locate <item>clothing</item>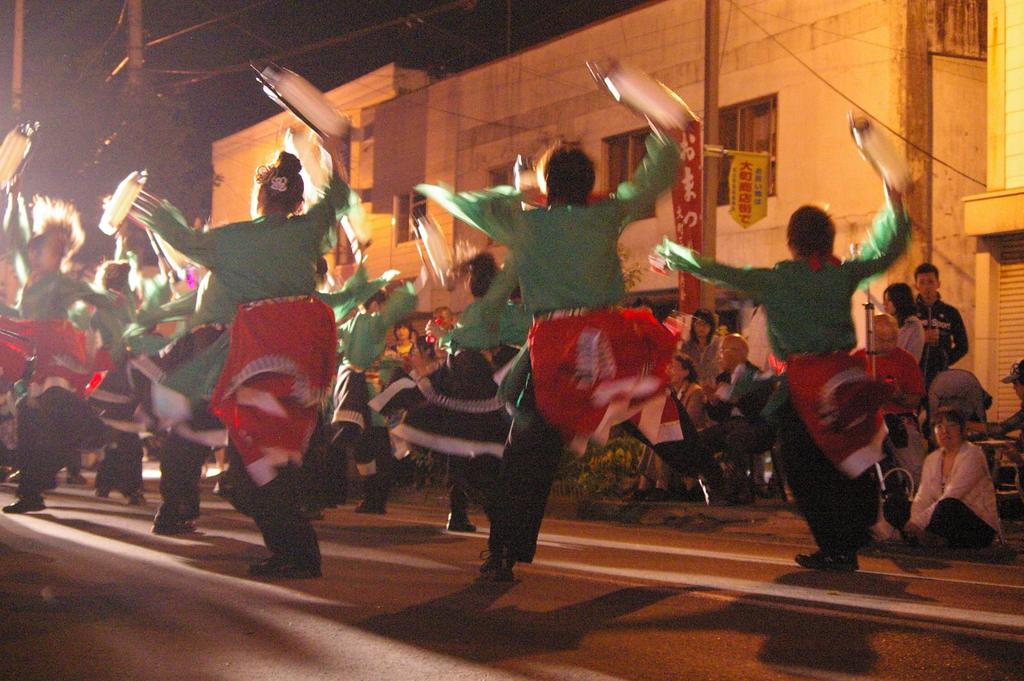
[0, 200, 129, 485]
